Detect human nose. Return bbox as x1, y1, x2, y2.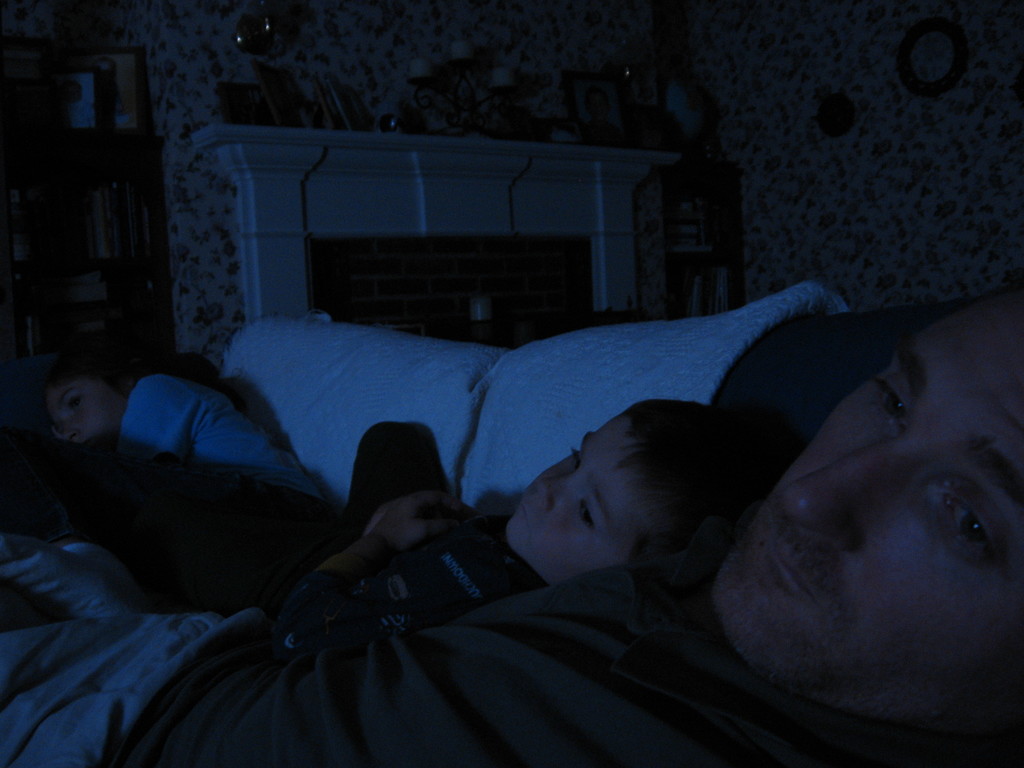
60, 415, 82, 440.
